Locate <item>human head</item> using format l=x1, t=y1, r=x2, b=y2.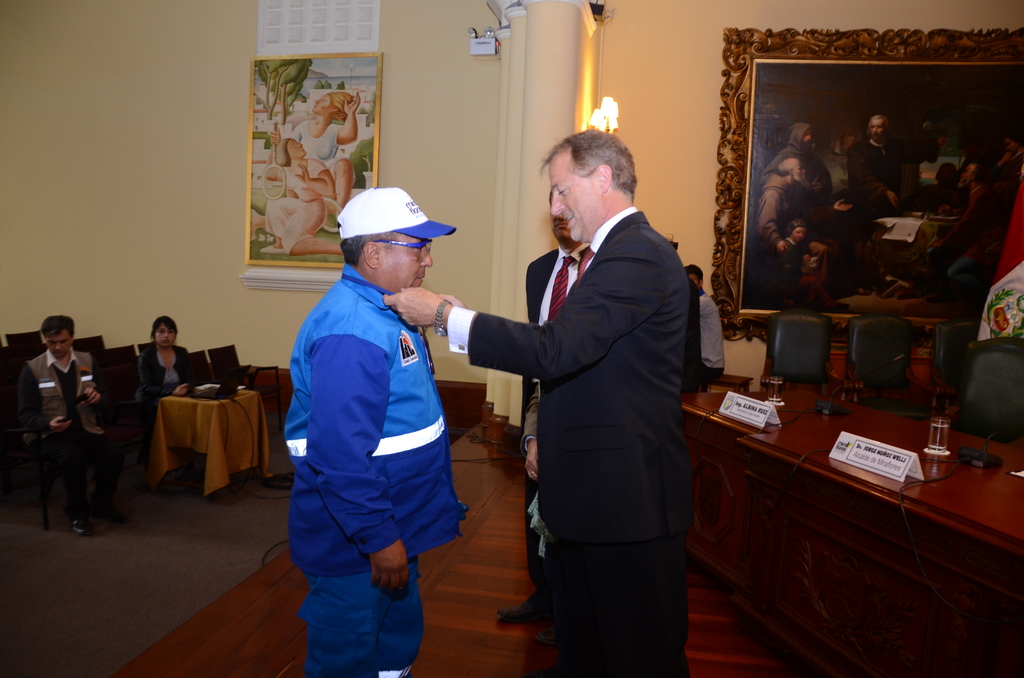
l=785, t=213, r=810, b=246.
